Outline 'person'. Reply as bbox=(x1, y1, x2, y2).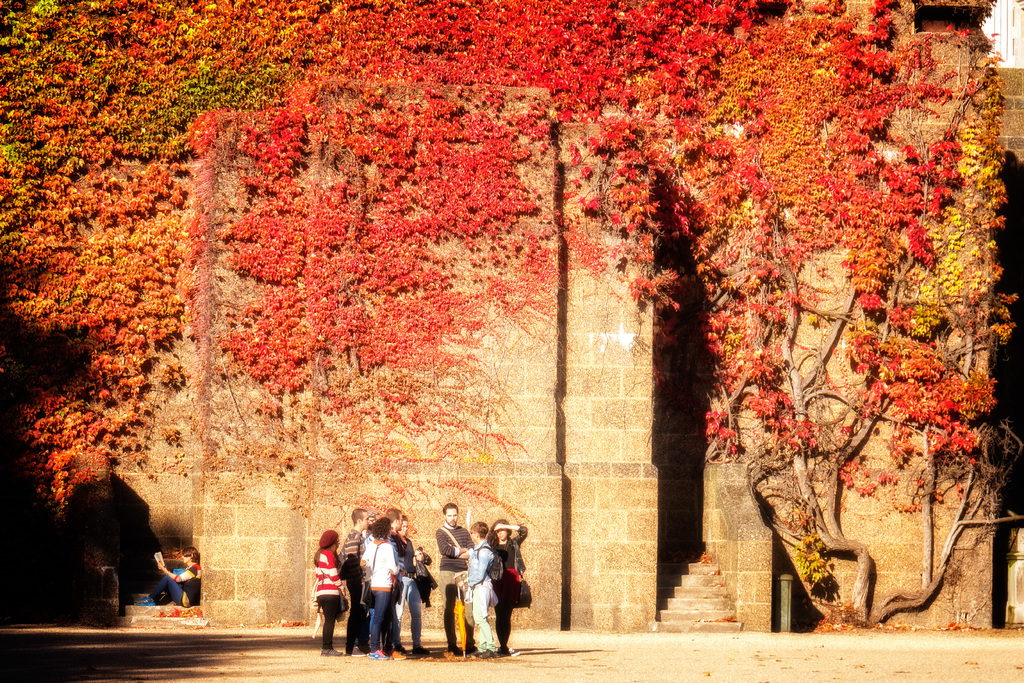
bbox=(460, 521, 507, 661).
